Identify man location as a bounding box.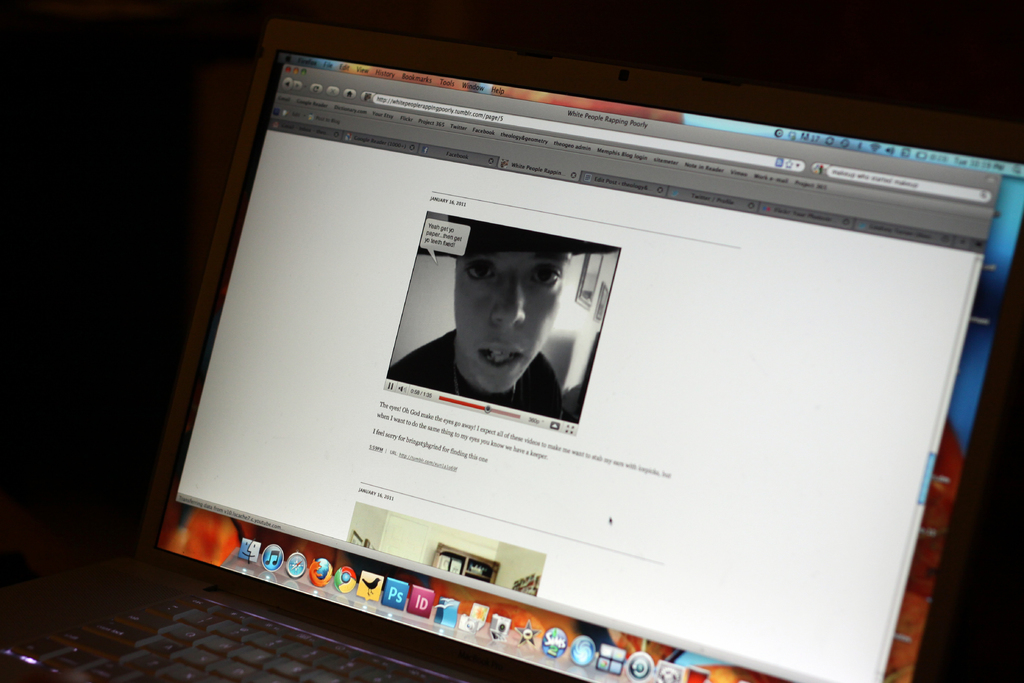
x1=399, y1=210, x2=622, y2=448.
